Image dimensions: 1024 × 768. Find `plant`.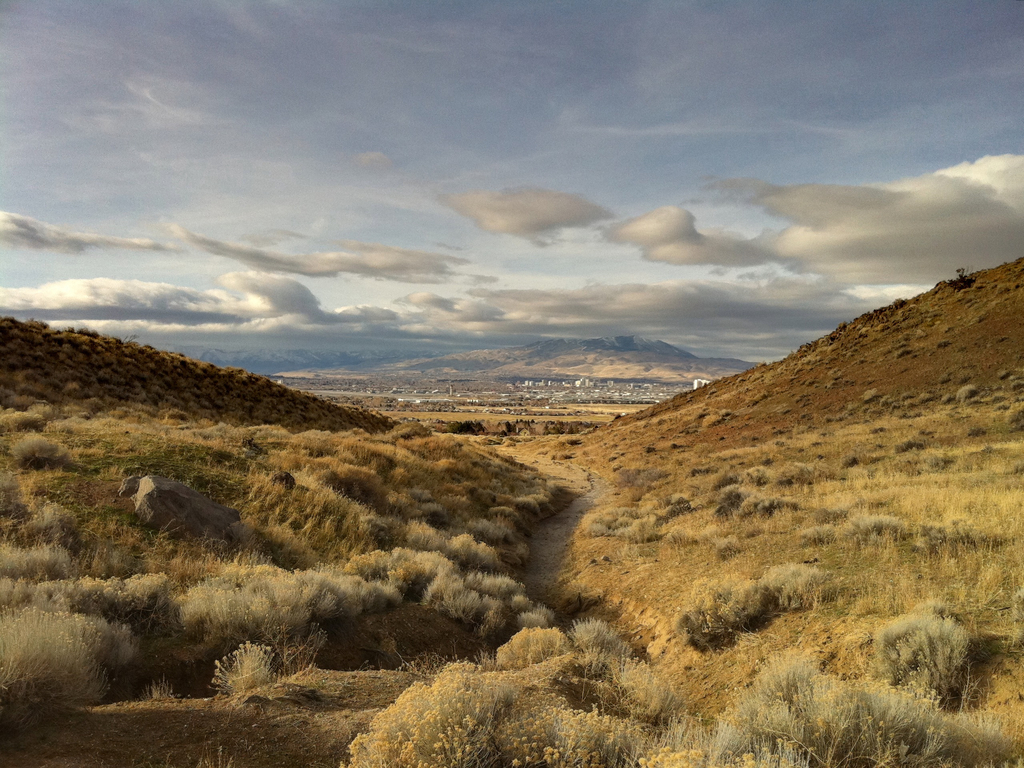
detection(0, 405, 55, 426).
